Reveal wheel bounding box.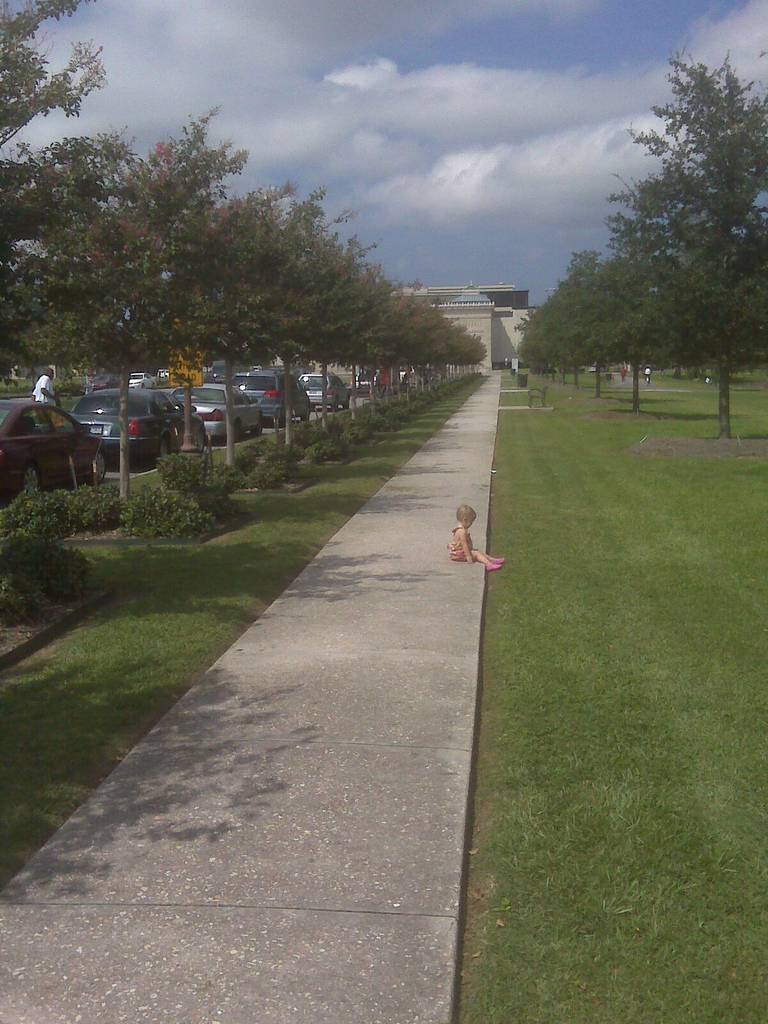
Revealed: x1=301, y1=406, x2=310, y2=422.
